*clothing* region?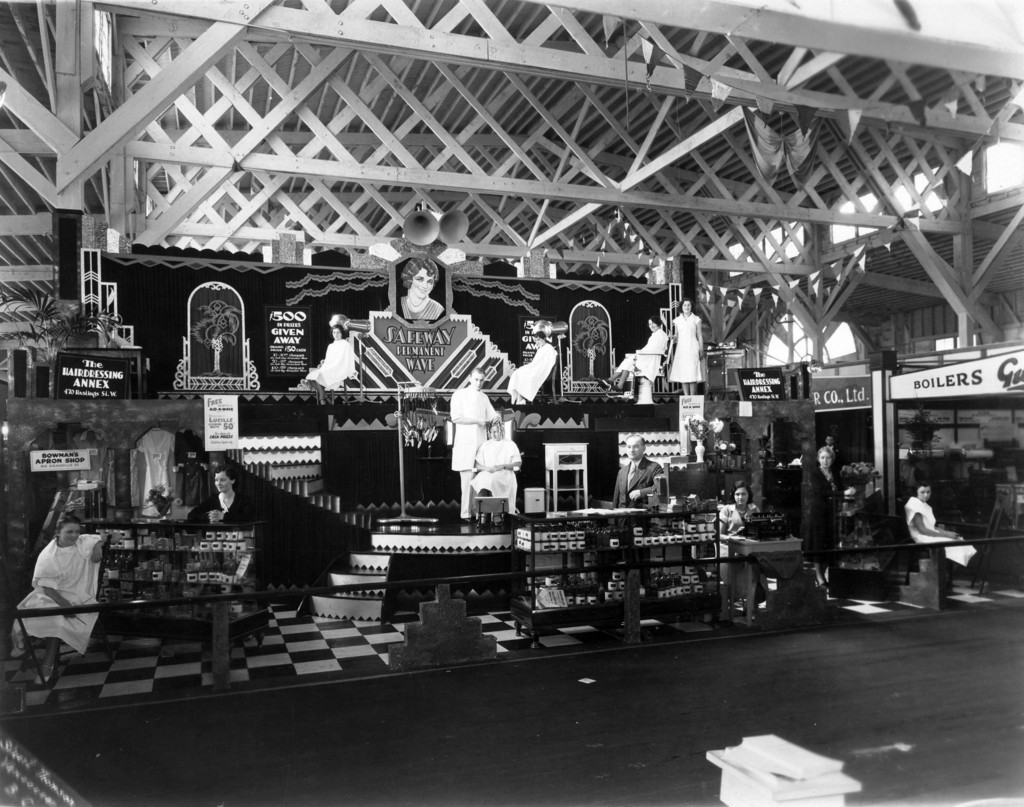
detection(612, 324, 669, 387)
